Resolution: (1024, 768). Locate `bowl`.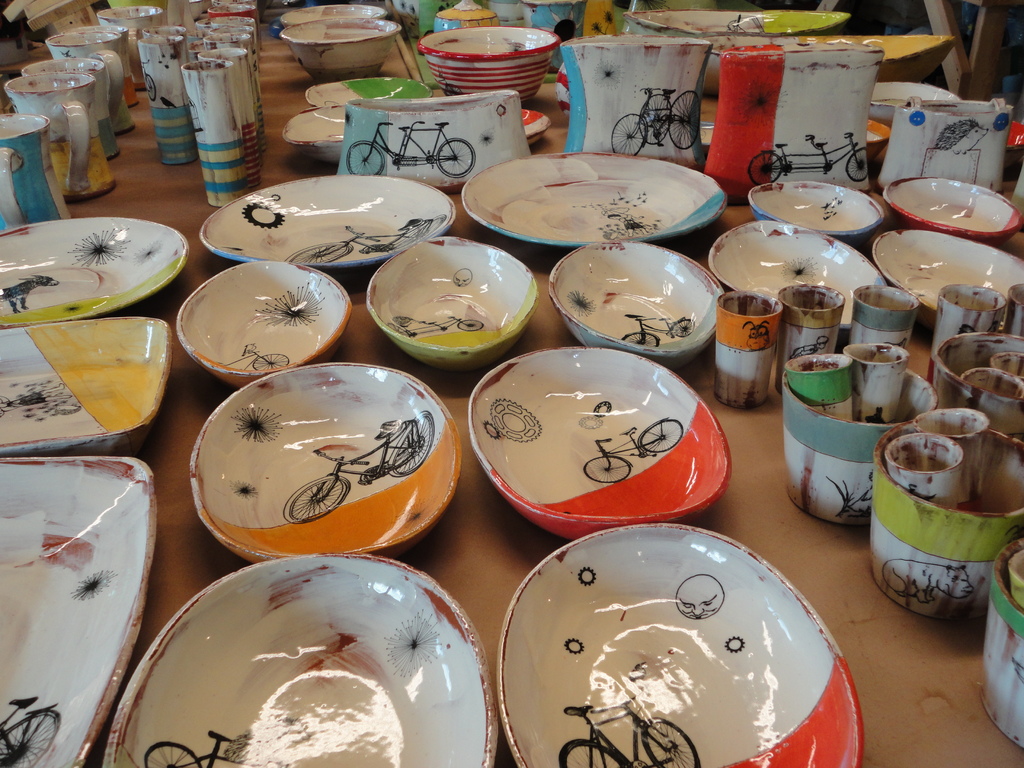
279:20:401:84.
